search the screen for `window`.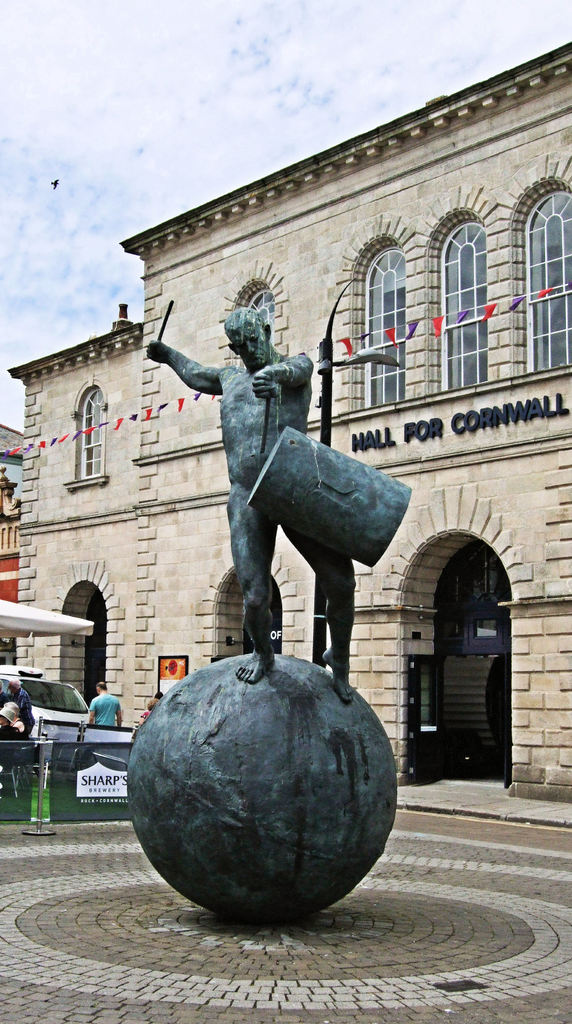
Found at 347 236 409 410.
